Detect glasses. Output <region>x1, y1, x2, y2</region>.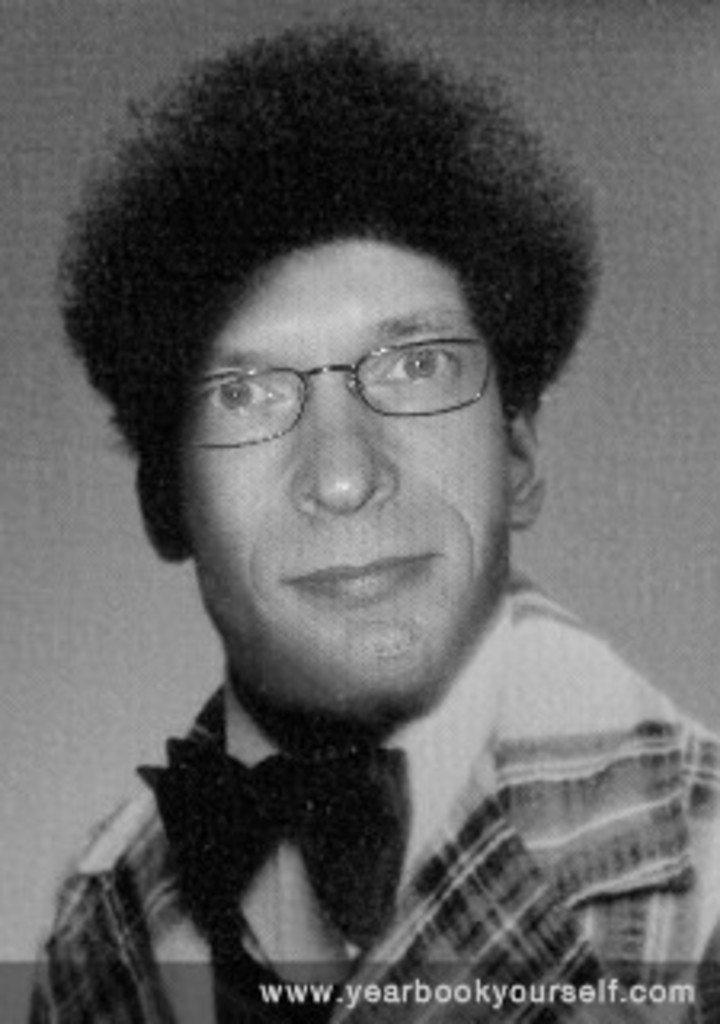
<region>179, 310, 512, 438</region>.
